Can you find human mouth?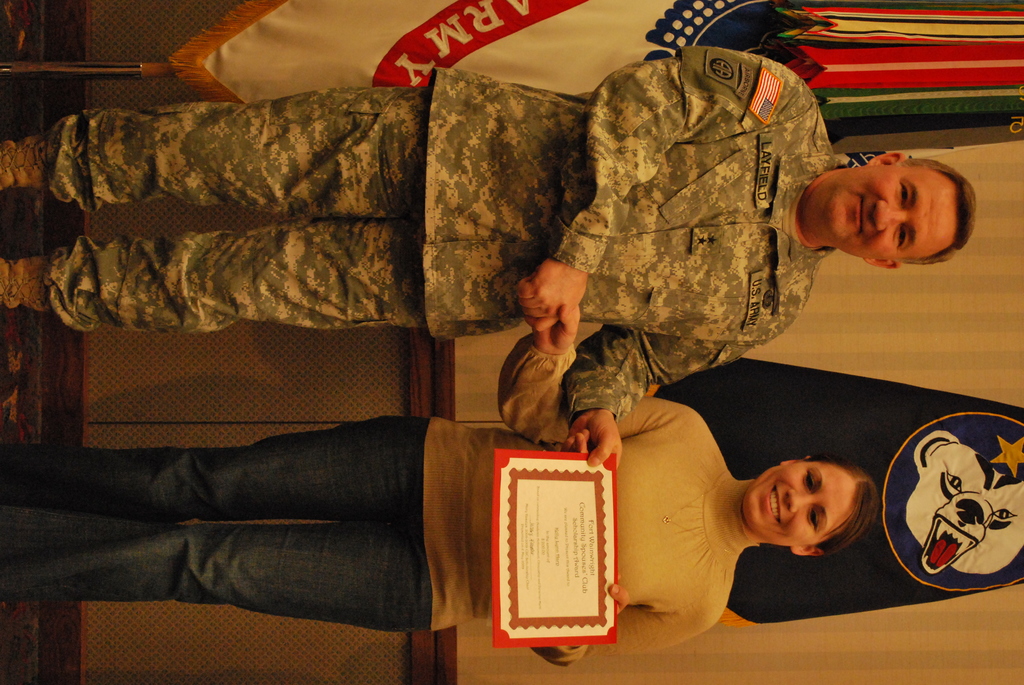
Yes, bounding box: box(764, 484, 785, 522).
